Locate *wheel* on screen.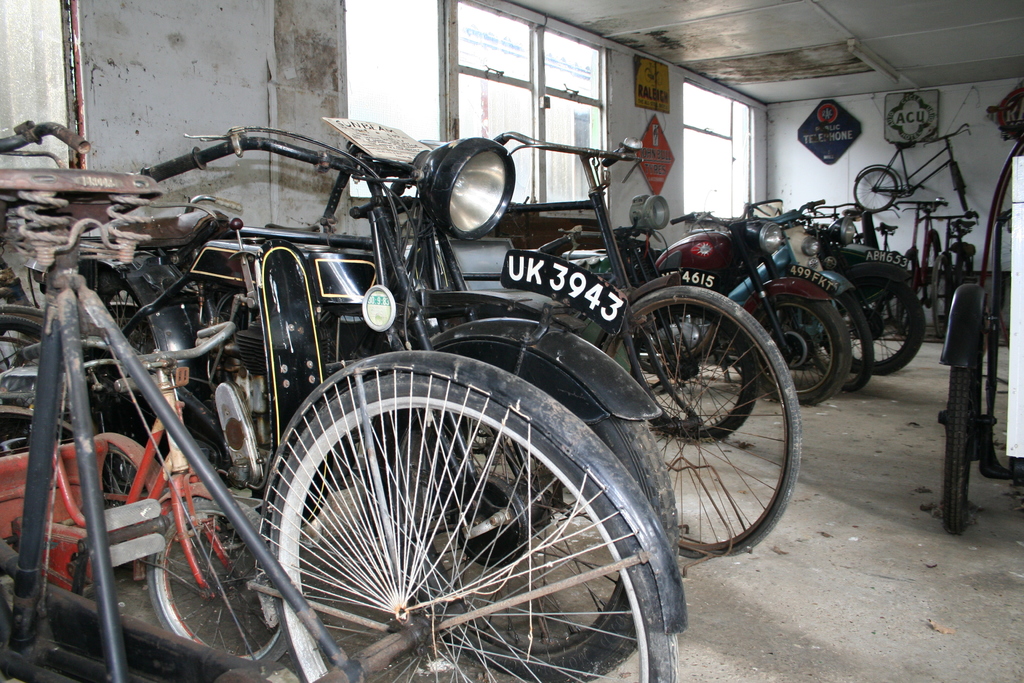
On screen at {"x1": 852, "y1": 168, "x2": 902, "y2": 211}.
